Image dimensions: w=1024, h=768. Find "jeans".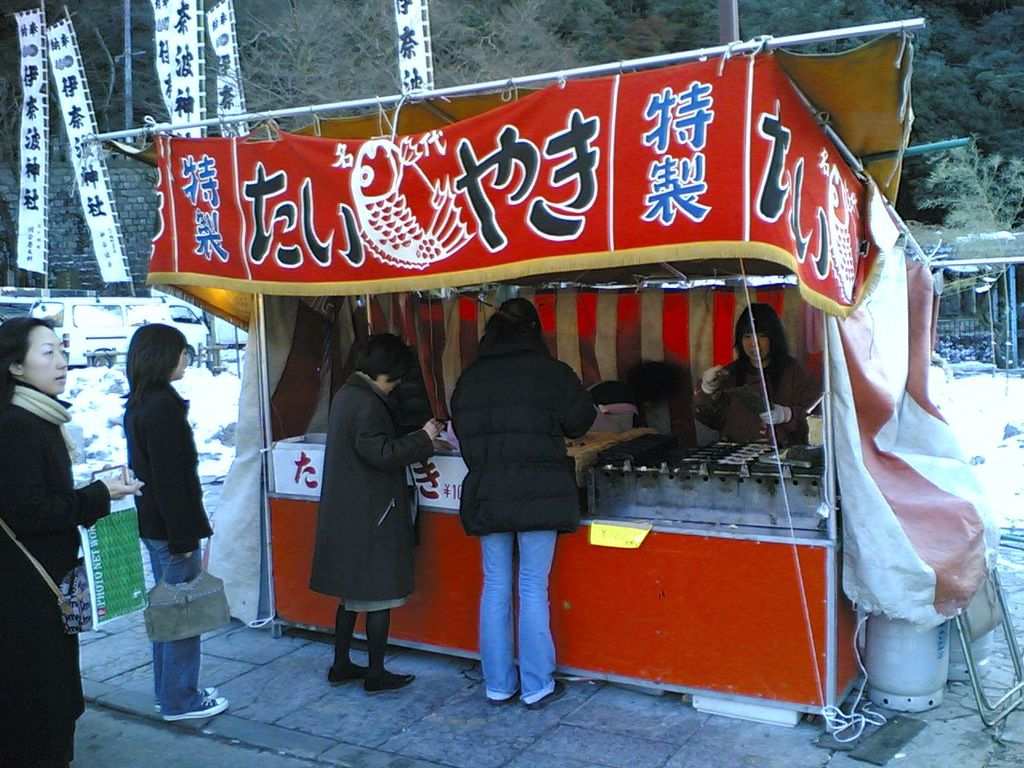
[139, 536, 206, 710].
